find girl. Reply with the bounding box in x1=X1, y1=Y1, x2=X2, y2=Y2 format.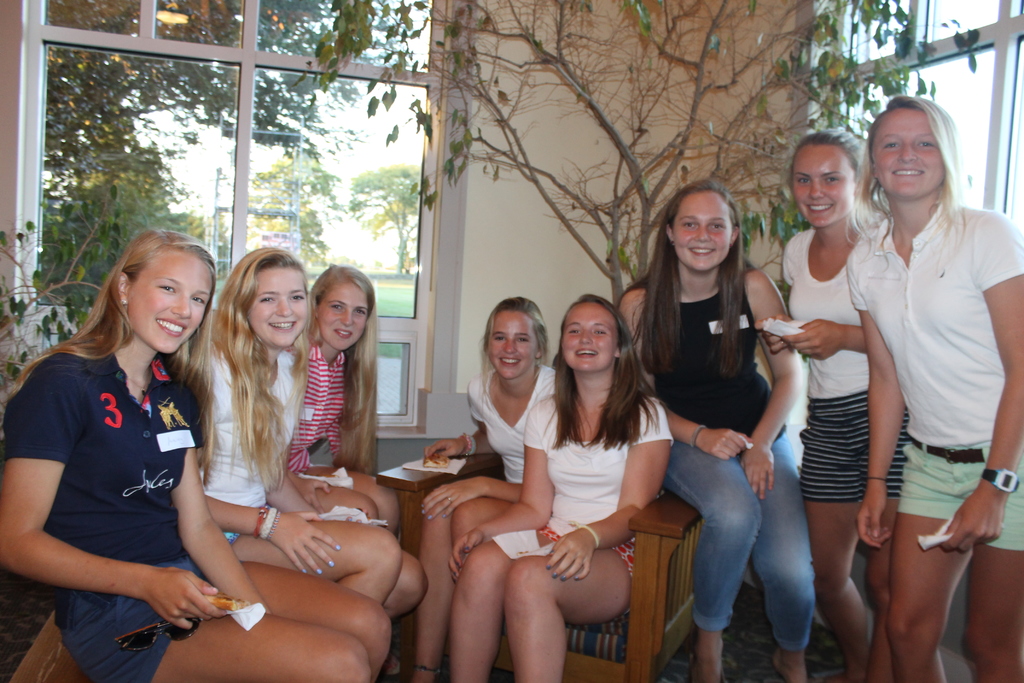
x1=841, y1=88, x2=1023, y2=682.
